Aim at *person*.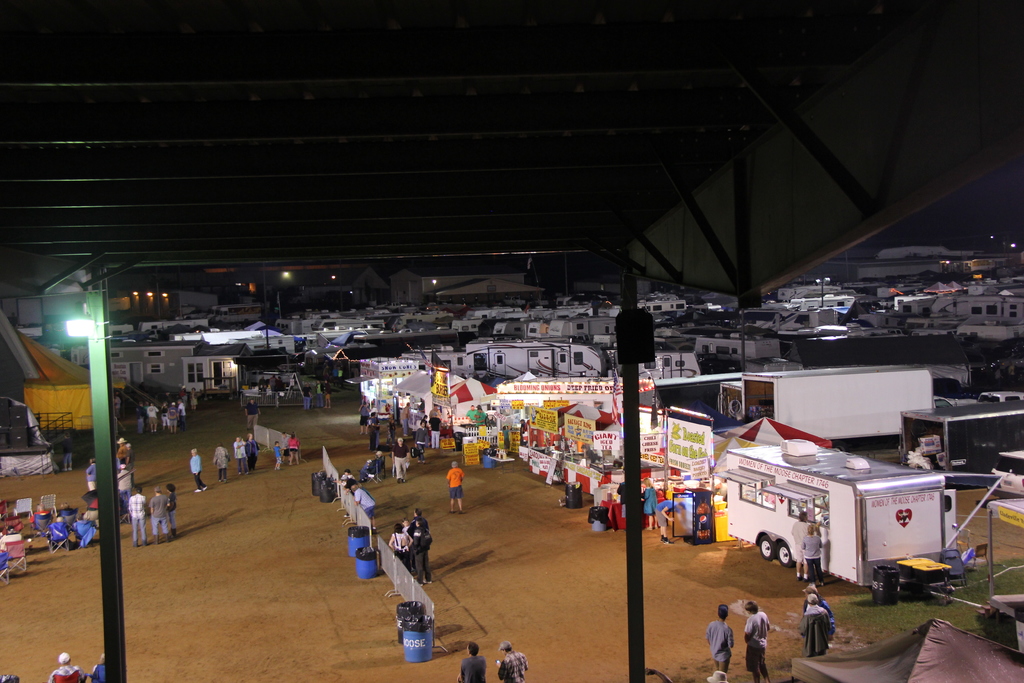
Aimed at 797 595 831 664.
